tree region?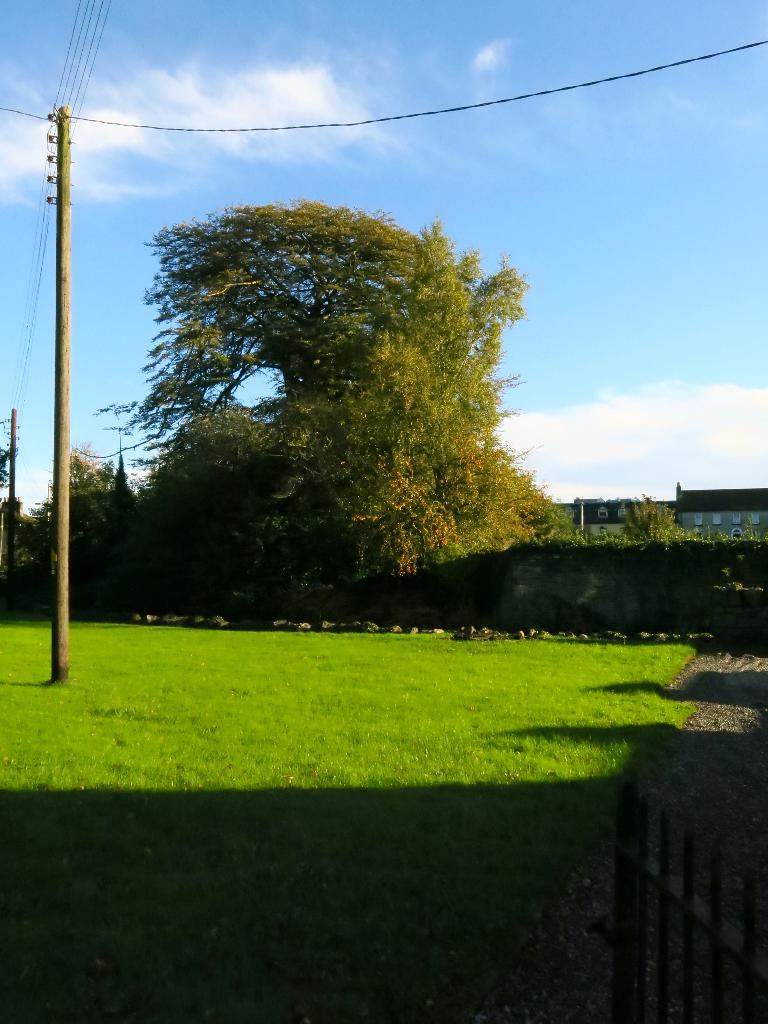
bbox=[10, 445, 115, 615]
